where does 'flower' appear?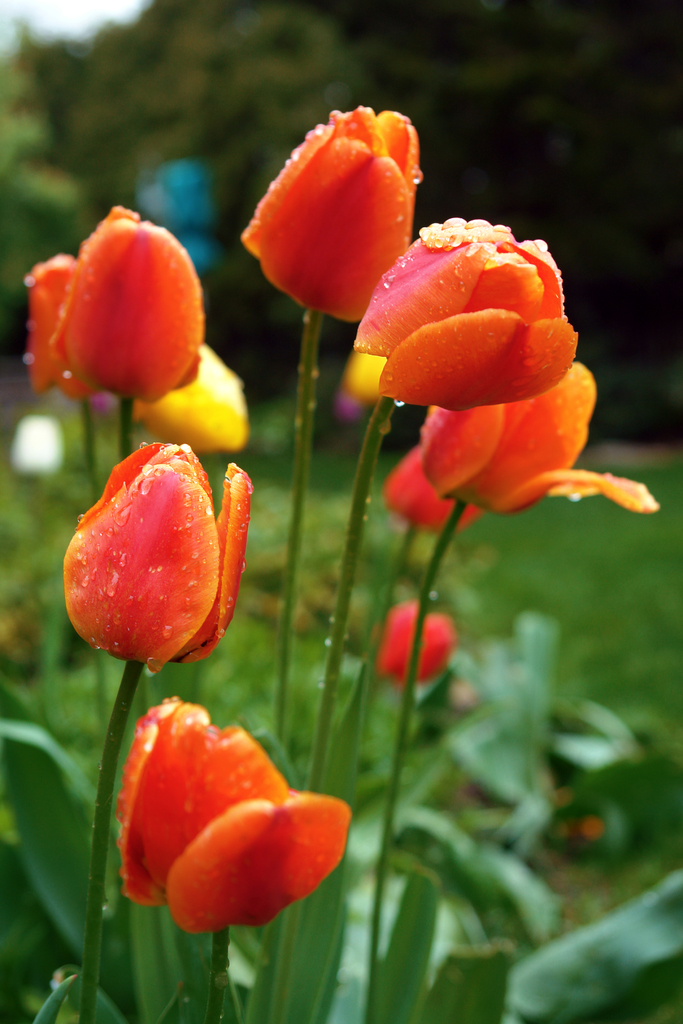
Appears at 381,444,466,538.
